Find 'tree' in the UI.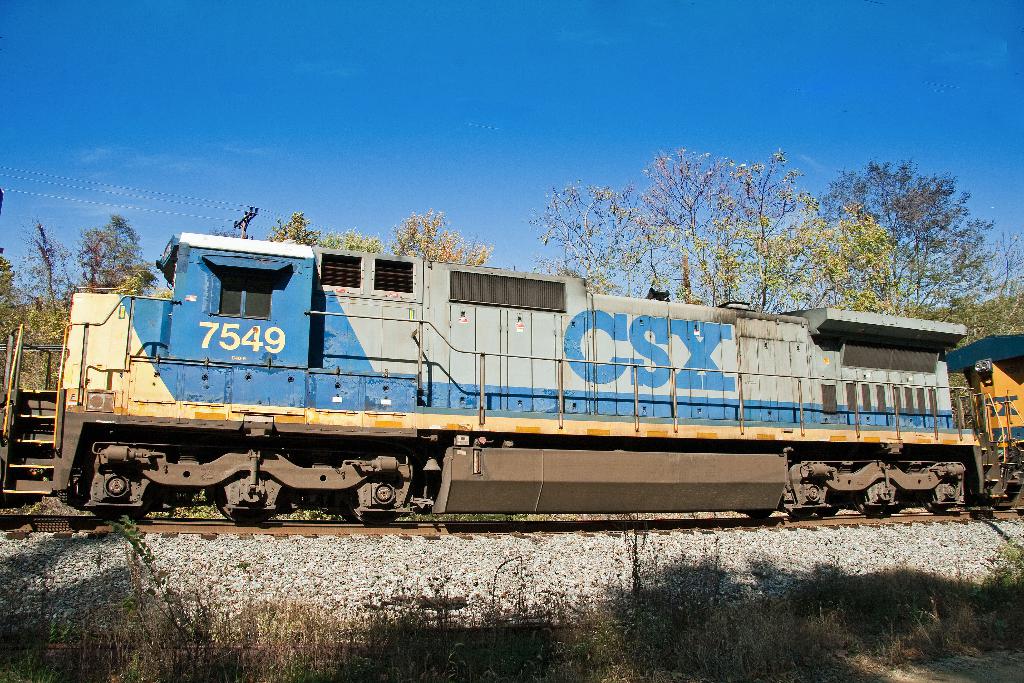
UI element at 788/142/1009/329.
